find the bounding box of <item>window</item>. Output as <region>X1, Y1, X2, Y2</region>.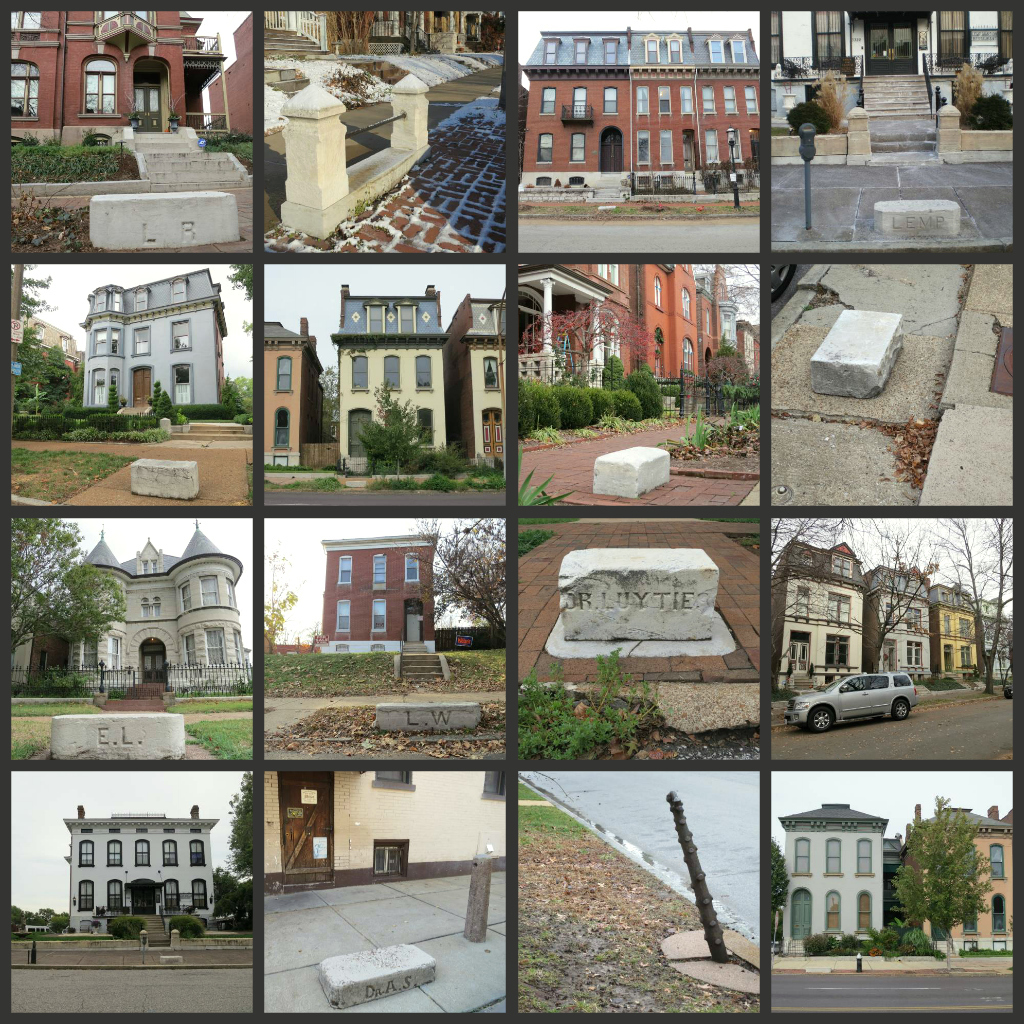
<region>104, 7, 157, 35</region>.
